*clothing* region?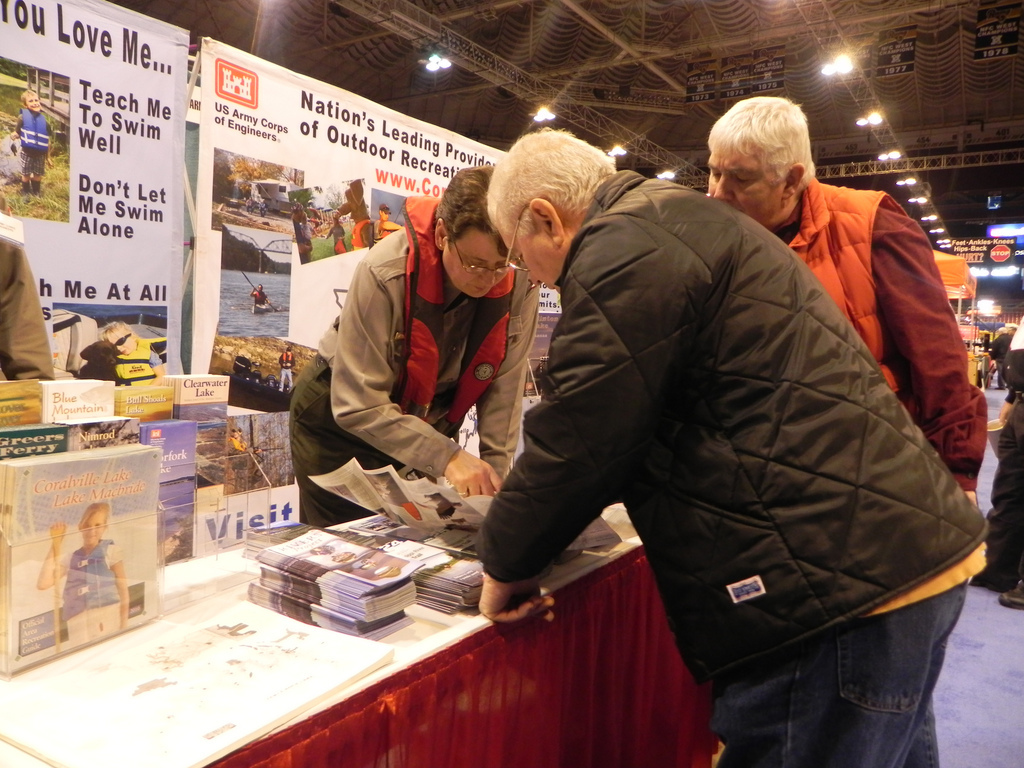
976 317 1023 592
